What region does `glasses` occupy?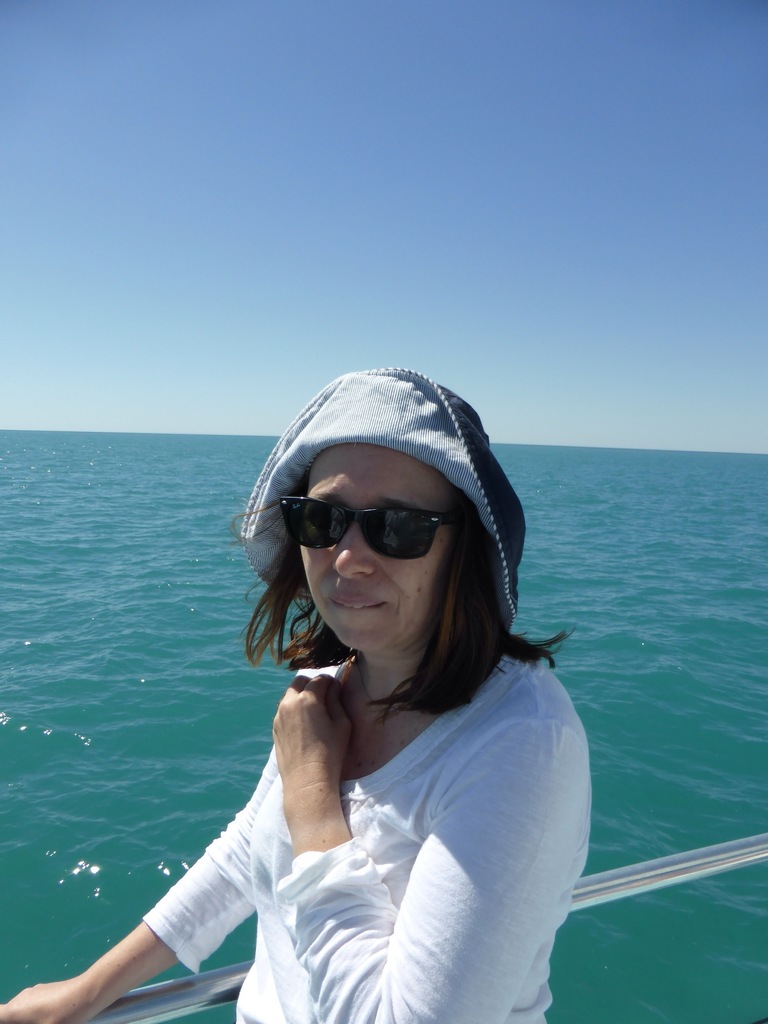
rect(269, 488, 479, 568).
